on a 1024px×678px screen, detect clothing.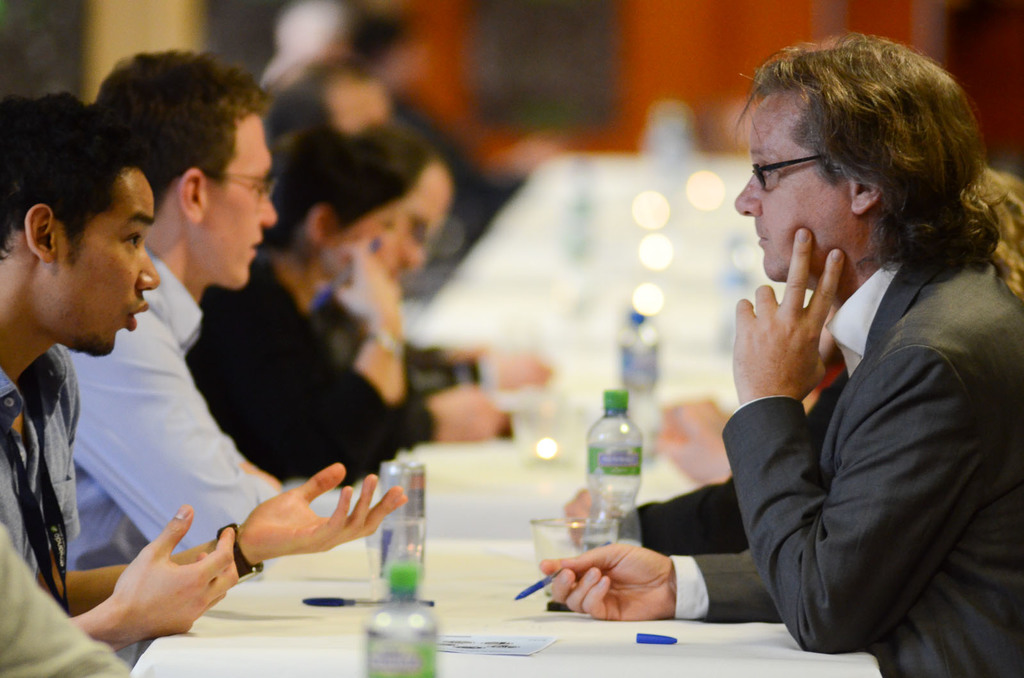
bbox=[49, 231, 276, 579].
